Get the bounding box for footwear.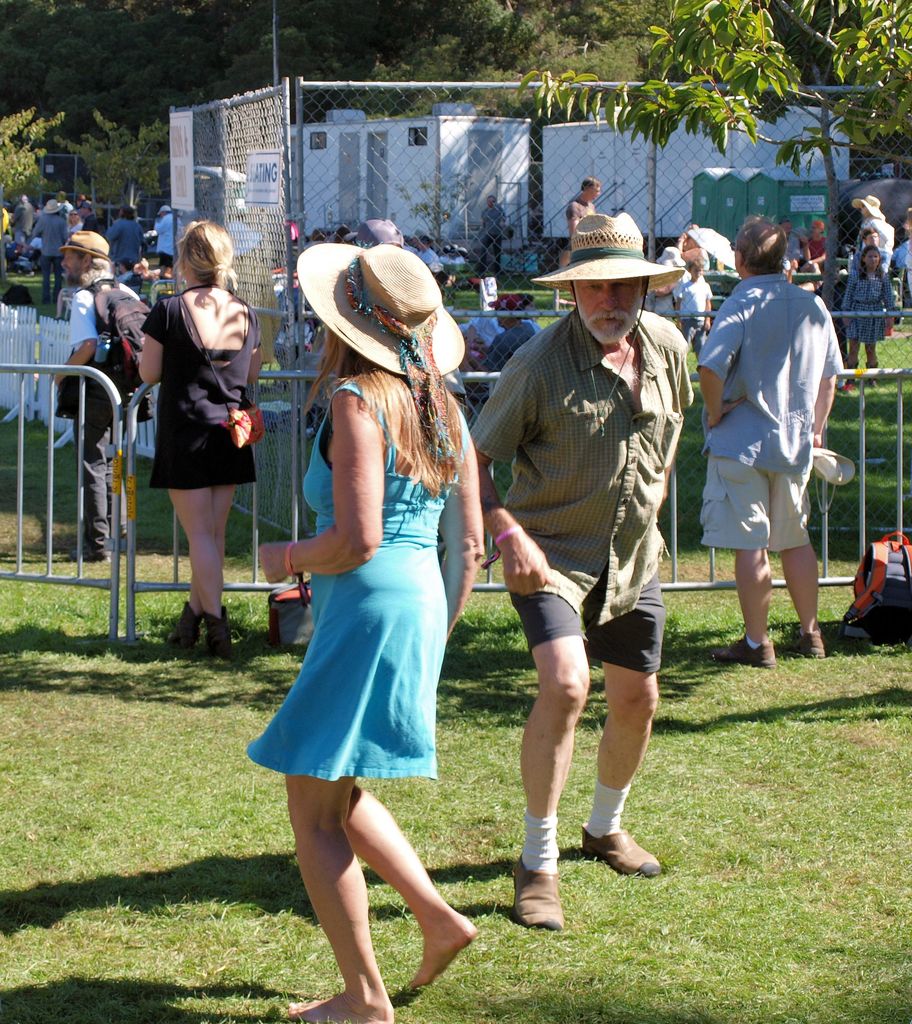
<box>511,843,583,947</box>.
